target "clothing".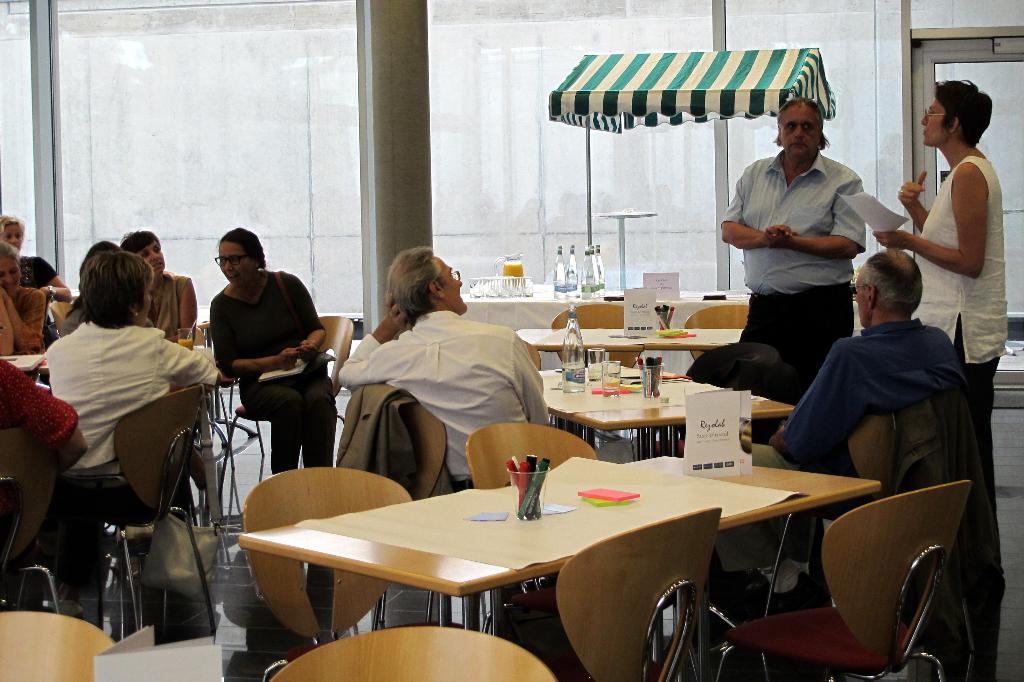
Target region: locate(201, 275, 333, 475).
